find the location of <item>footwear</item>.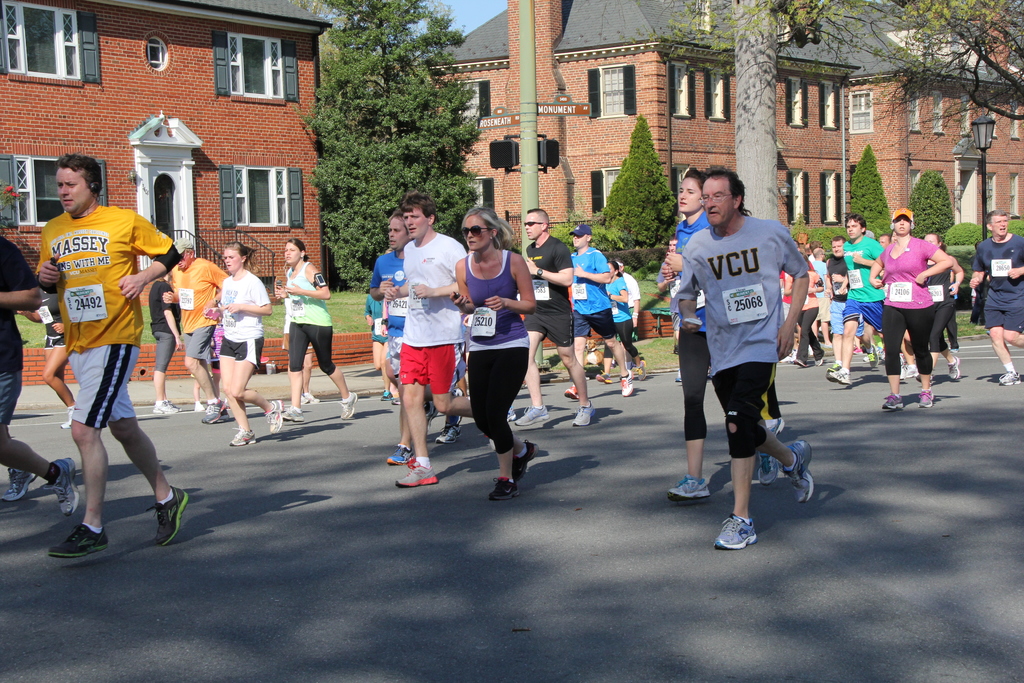
Location: [left=824, top=363, right=841, bottom=380].
